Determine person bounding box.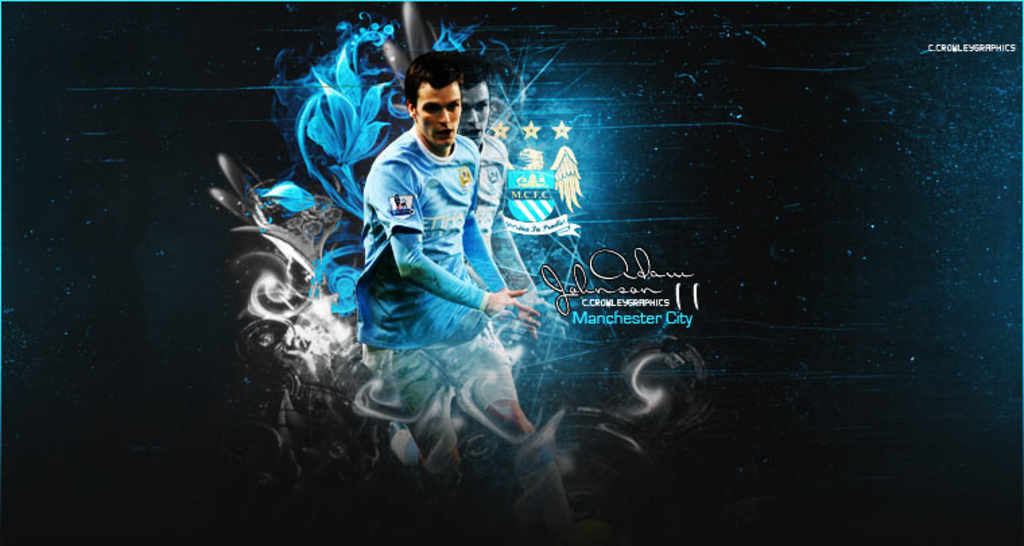
Determined: 296,61,578,516.
